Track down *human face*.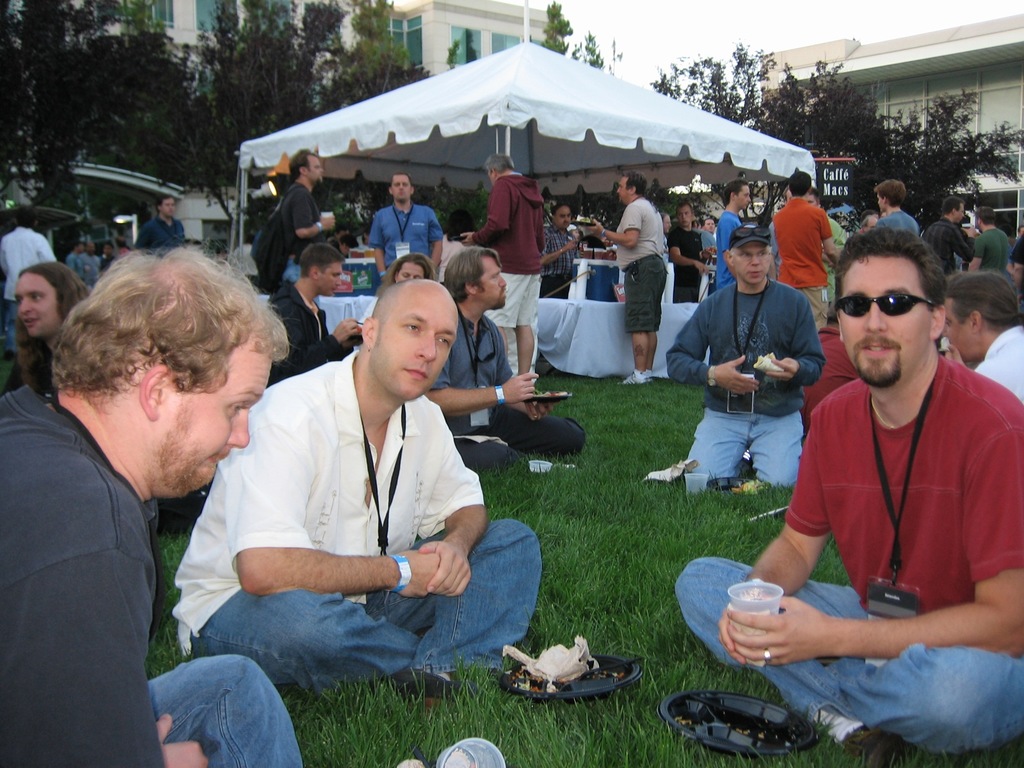
Tracked to crop(840, 257, 929, 385).
